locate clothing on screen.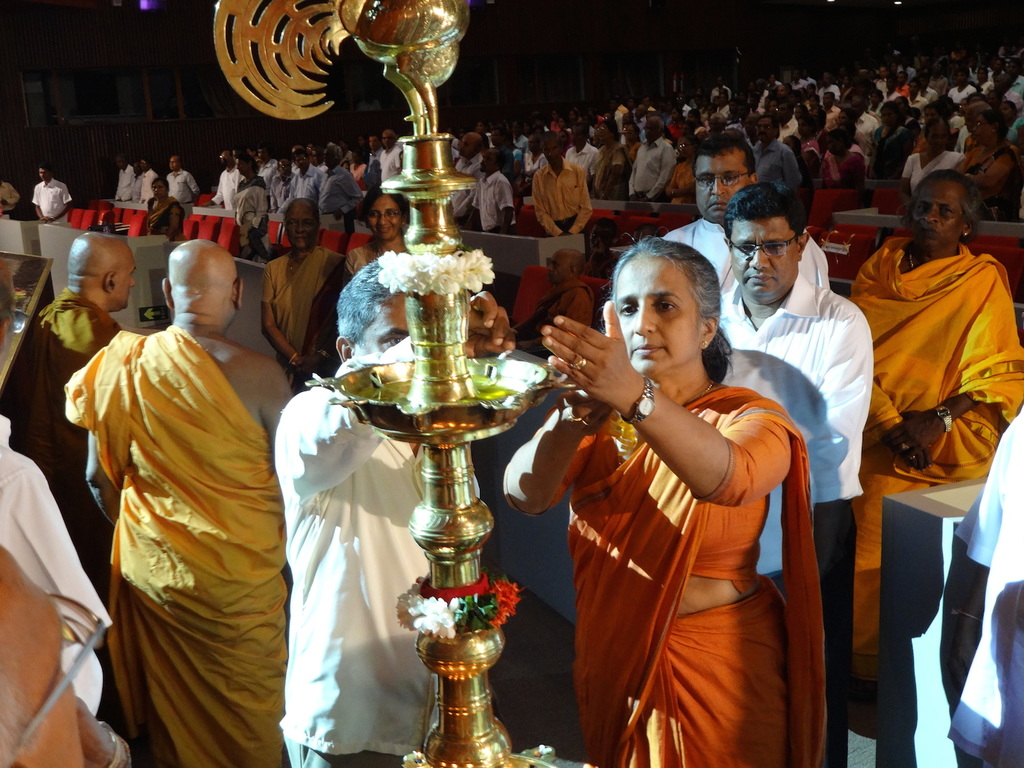
On screen at l=587, t=124, r=595, b=137.
